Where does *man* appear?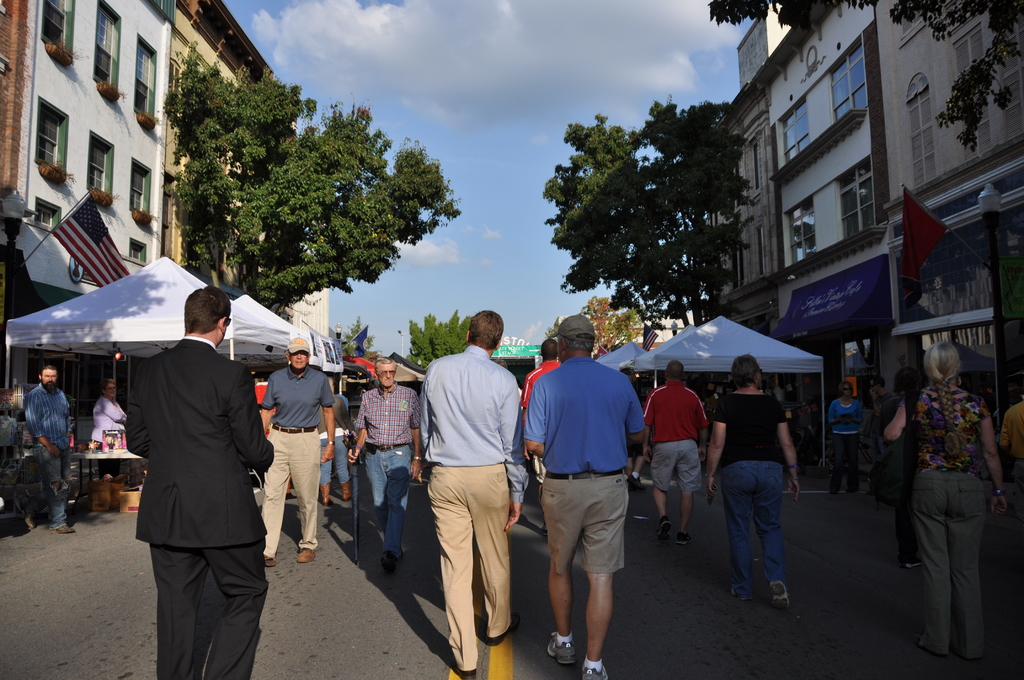
Appears at 125 287 273 679.
